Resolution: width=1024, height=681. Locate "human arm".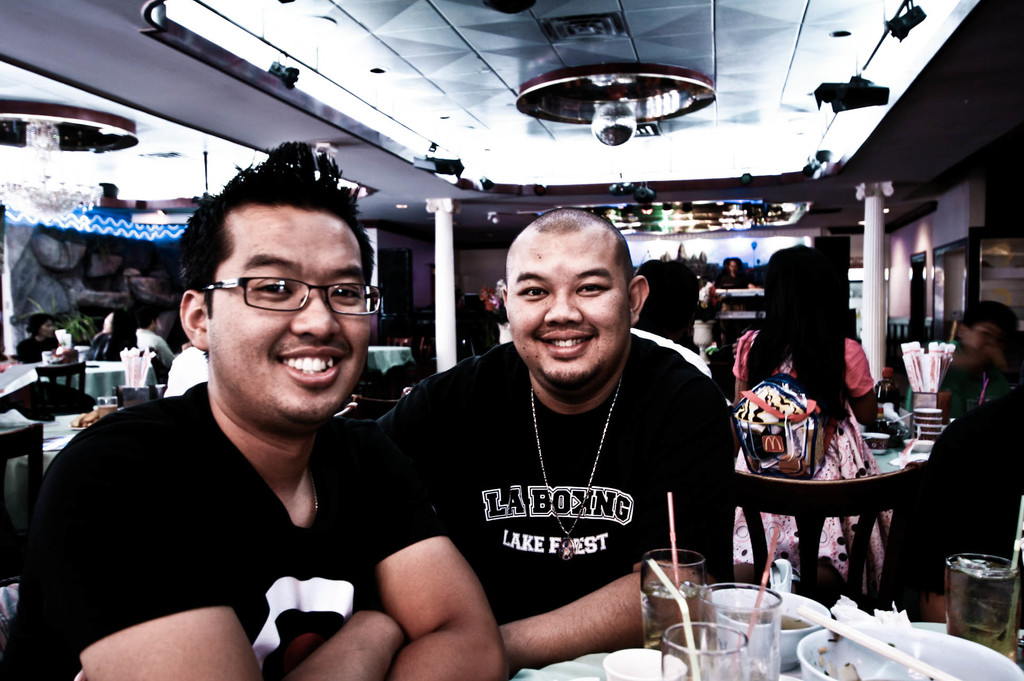
[76, 419, 409, 680].
